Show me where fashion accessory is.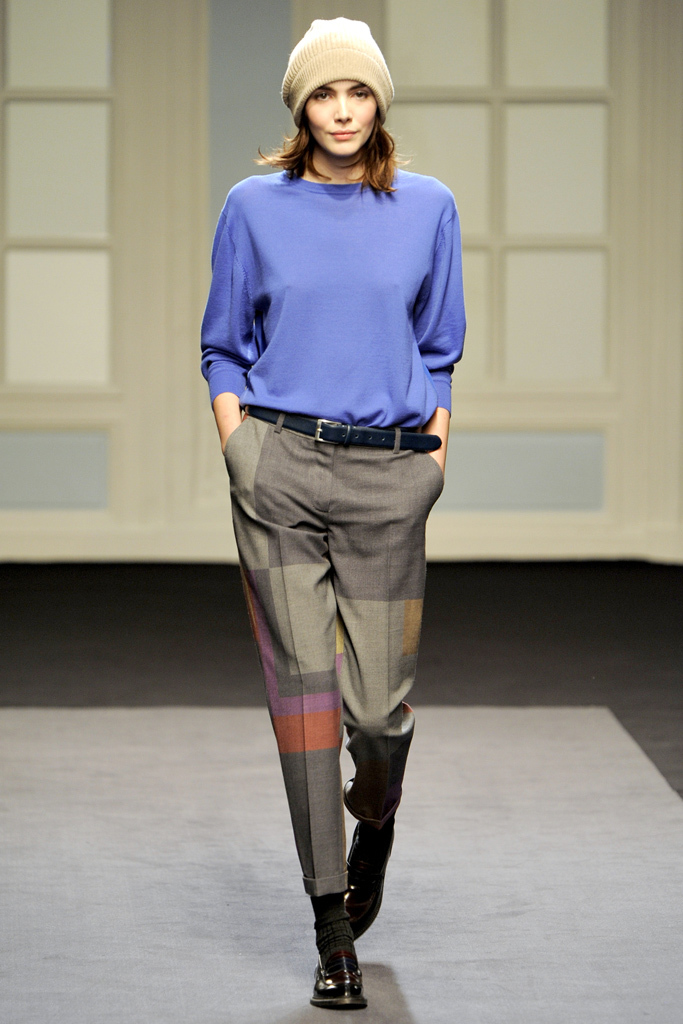
fashion accessory is at box=[356, 821, 393, 845].
